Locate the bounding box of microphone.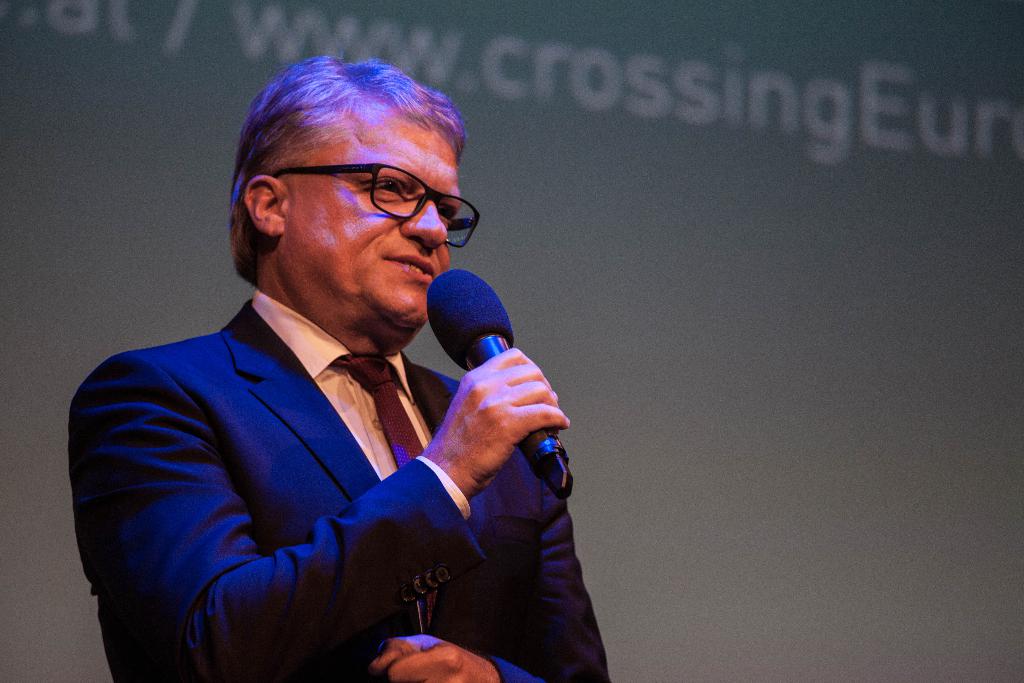
Bounding box: bbox=(406, 288, 561, 473).
